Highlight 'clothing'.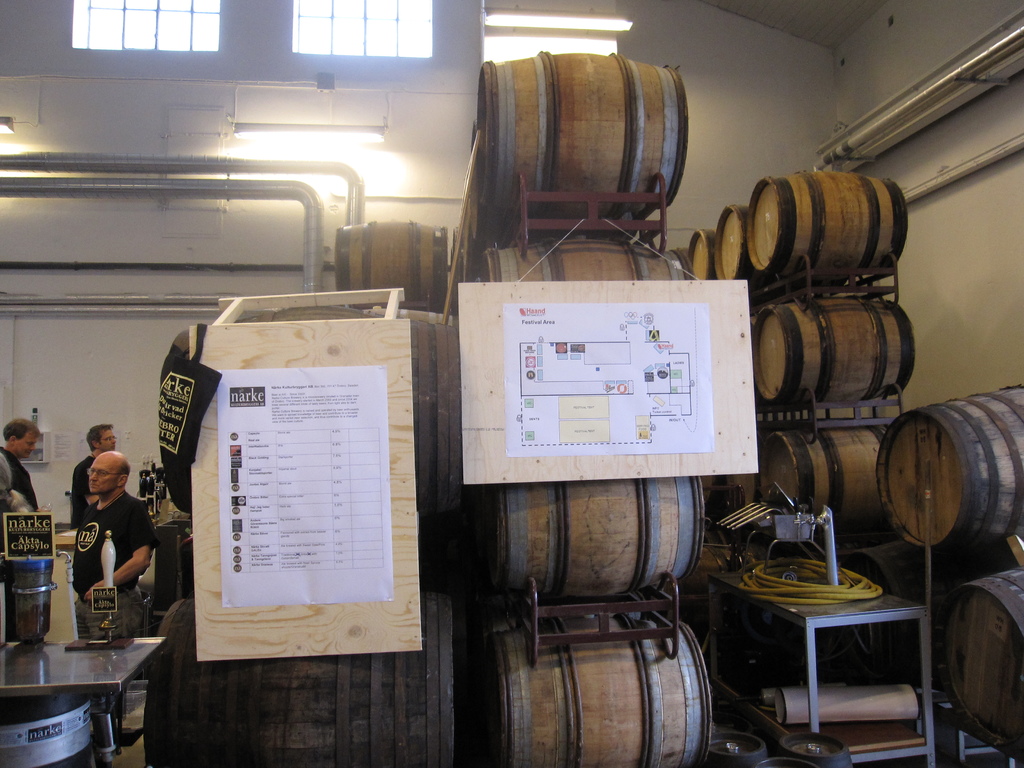
Highlighted region: (77,455,94,529).
